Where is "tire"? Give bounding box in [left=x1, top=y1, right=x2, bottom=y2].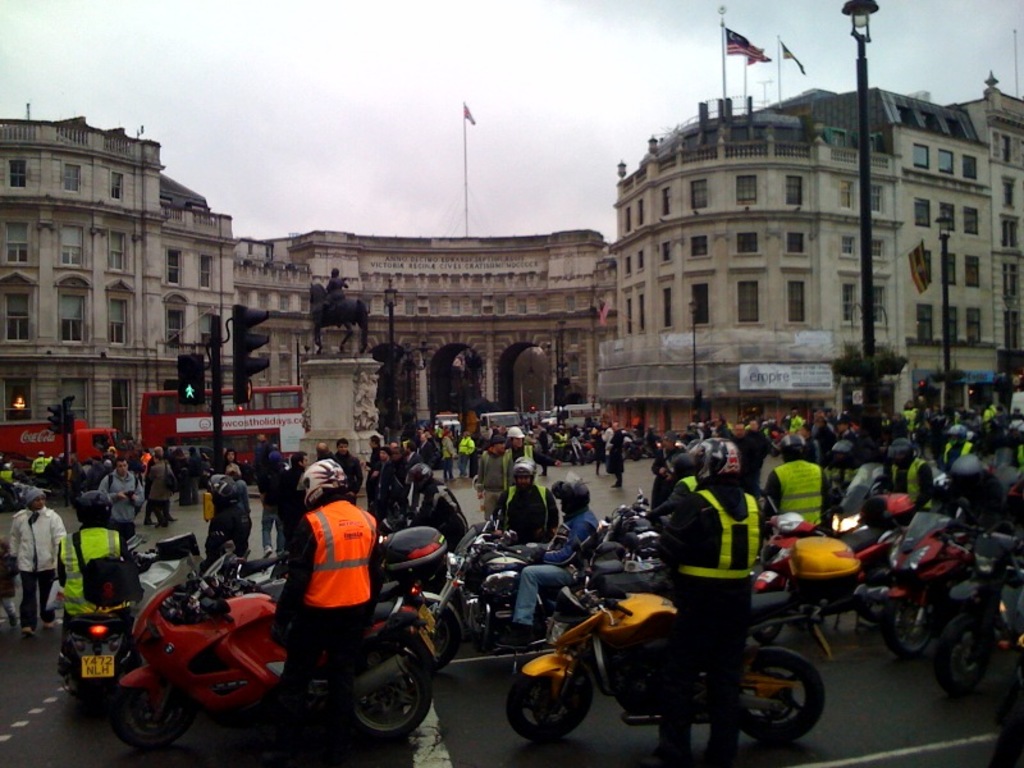
[left=403, top=590, right=467, bottom=671].
